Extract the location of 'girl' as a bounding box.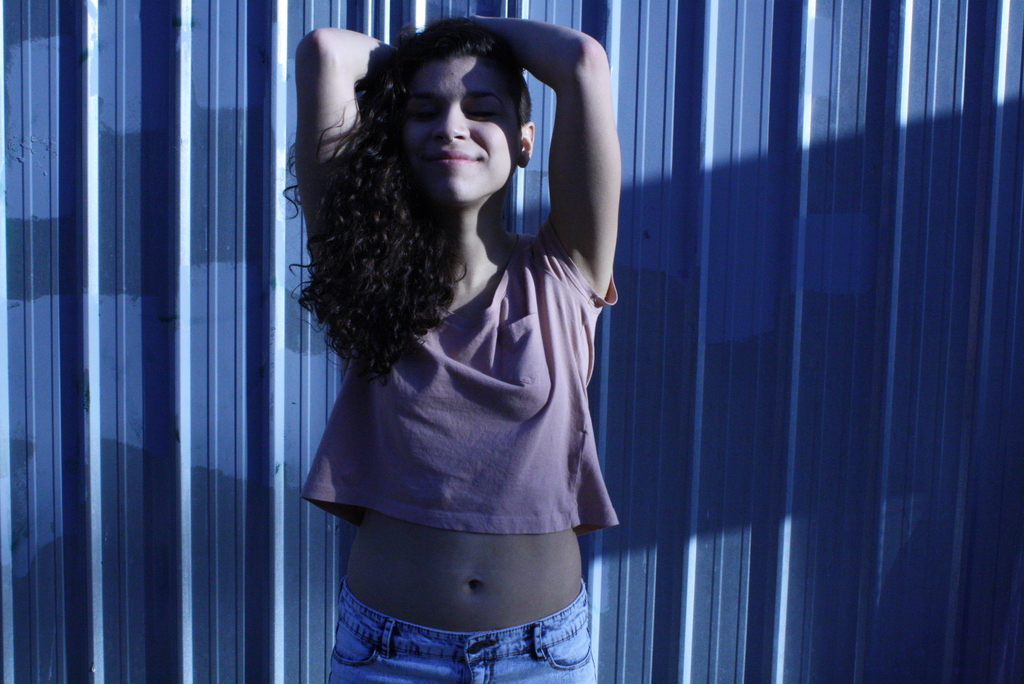
<region>286, 9, 625, 683</region>.
